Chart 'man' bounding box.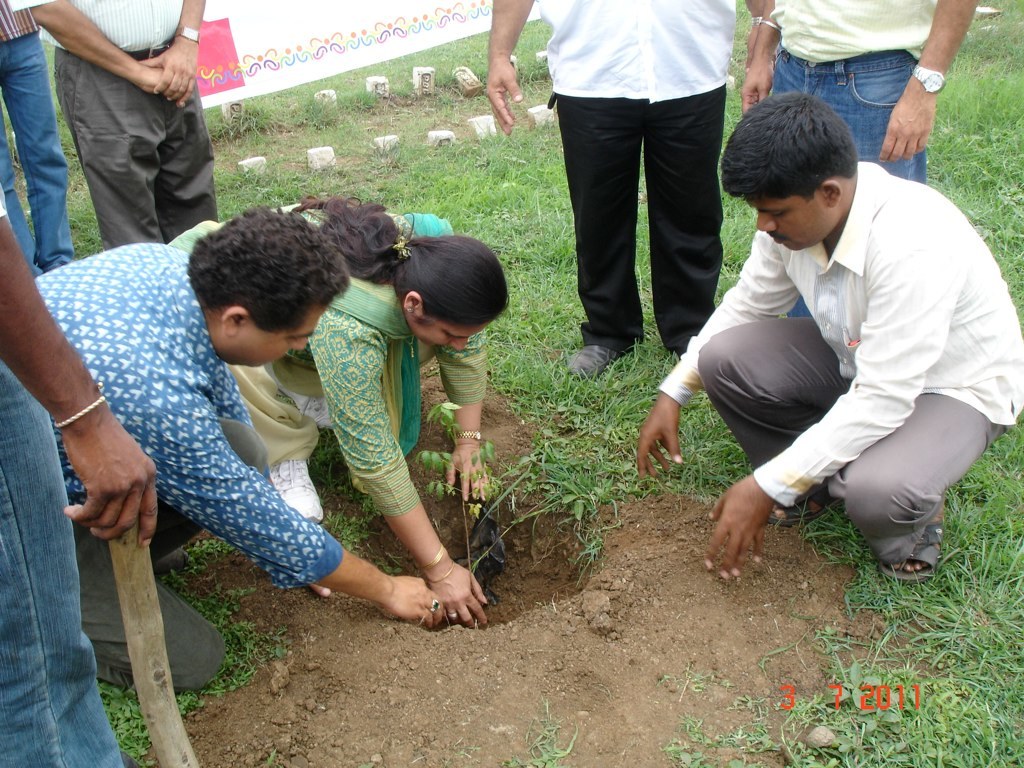
Charted: box=[9, 0, 213, 246].
